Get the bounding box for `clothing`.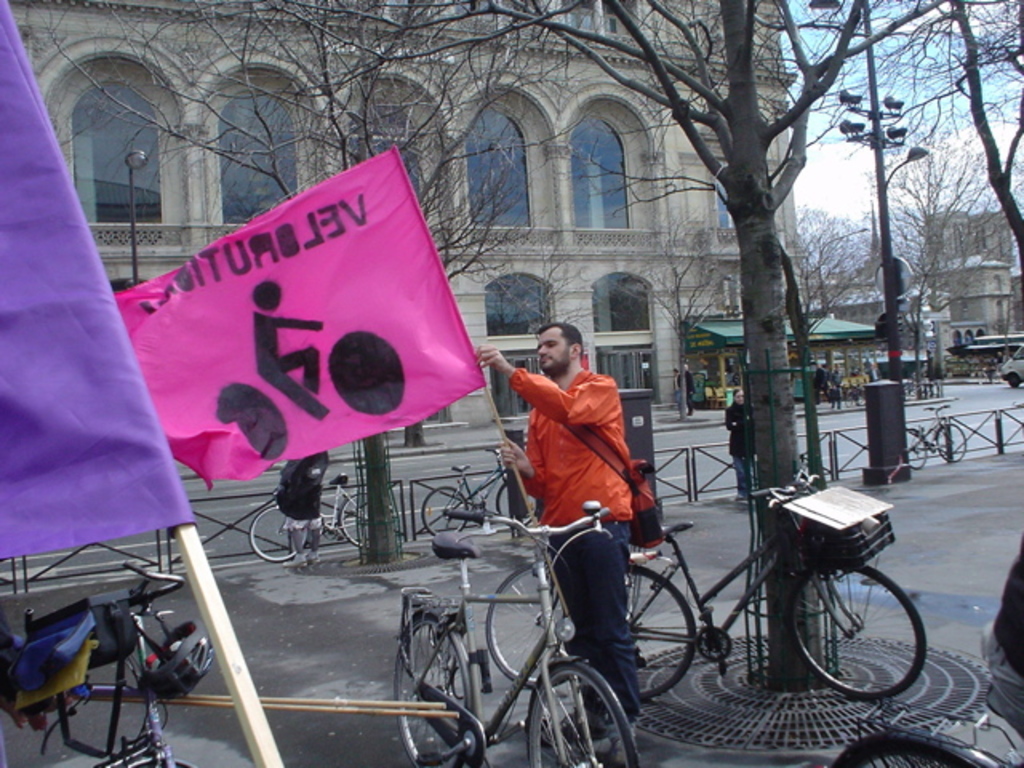
Rect(272, 440, 323, 565).
